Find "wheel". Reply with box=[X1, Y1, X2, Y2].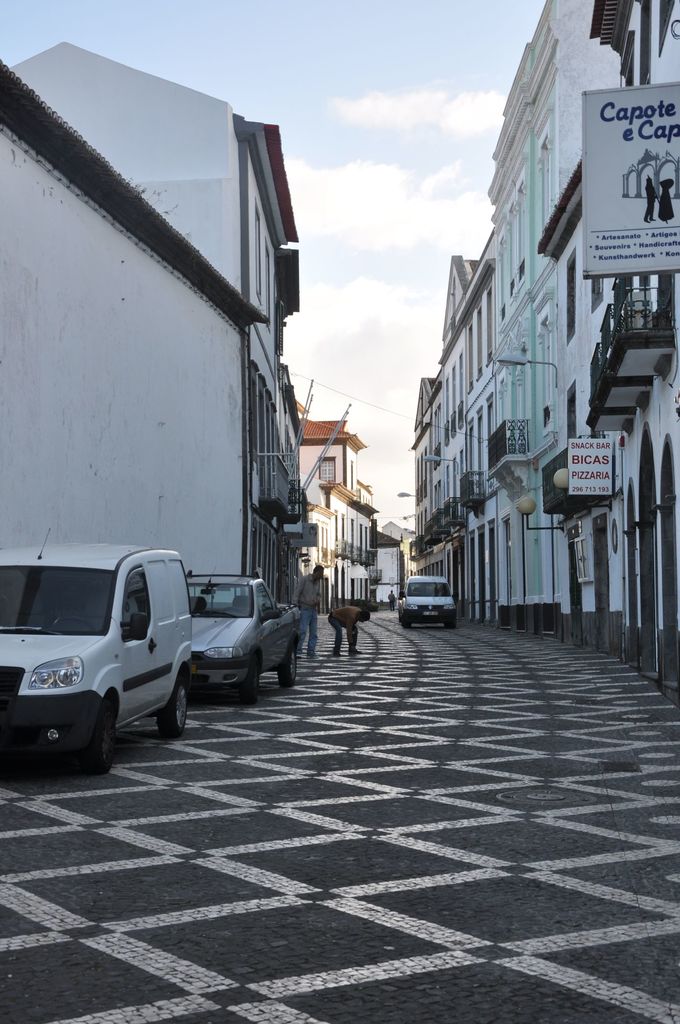
box=[239, 655, 259, 704].
